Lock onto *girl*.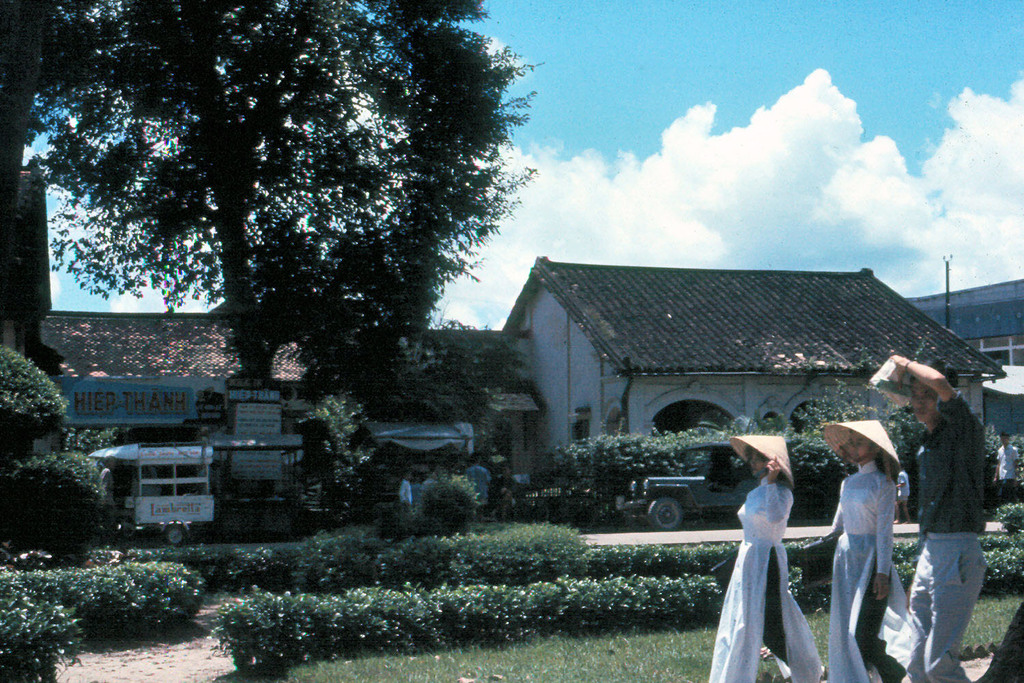
Locked: <region>820, 419, 924, 682</region>.
